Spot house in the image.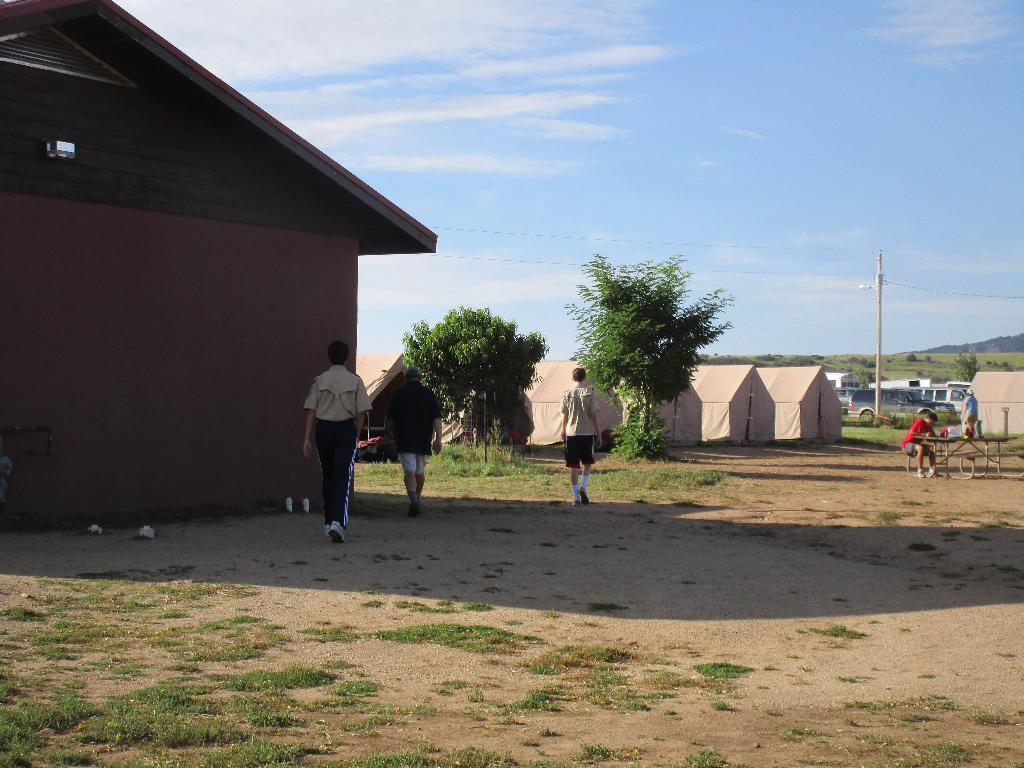
house found at 0,0,440,539.
